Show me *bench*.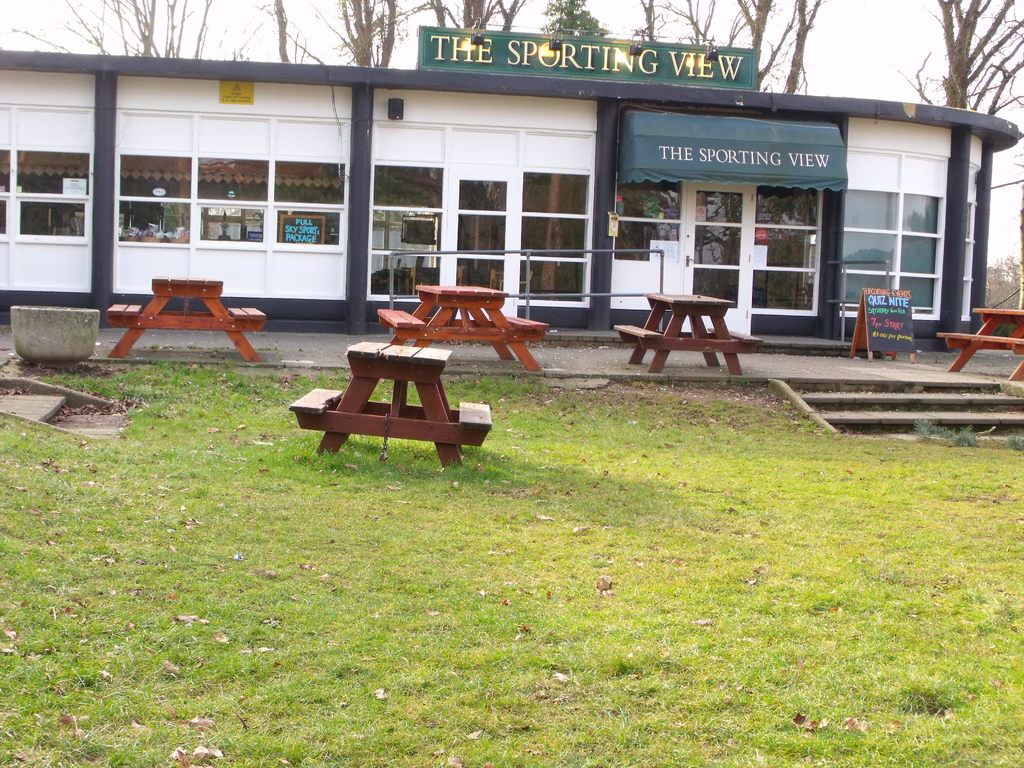
*bench* is here: bbox=(106, 281, 269, 360).
